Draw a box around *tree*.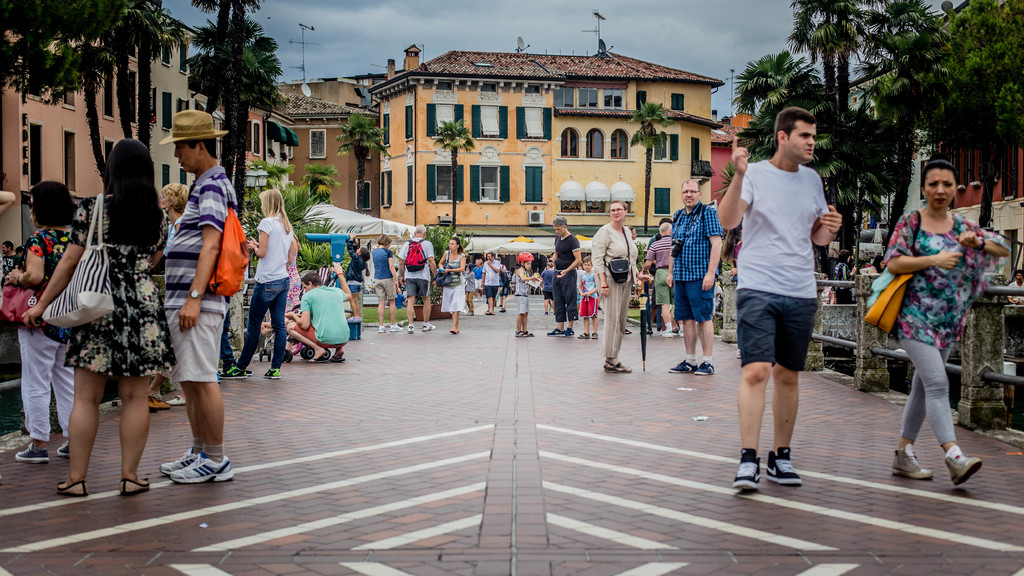
[243, 188, 262, 274].
